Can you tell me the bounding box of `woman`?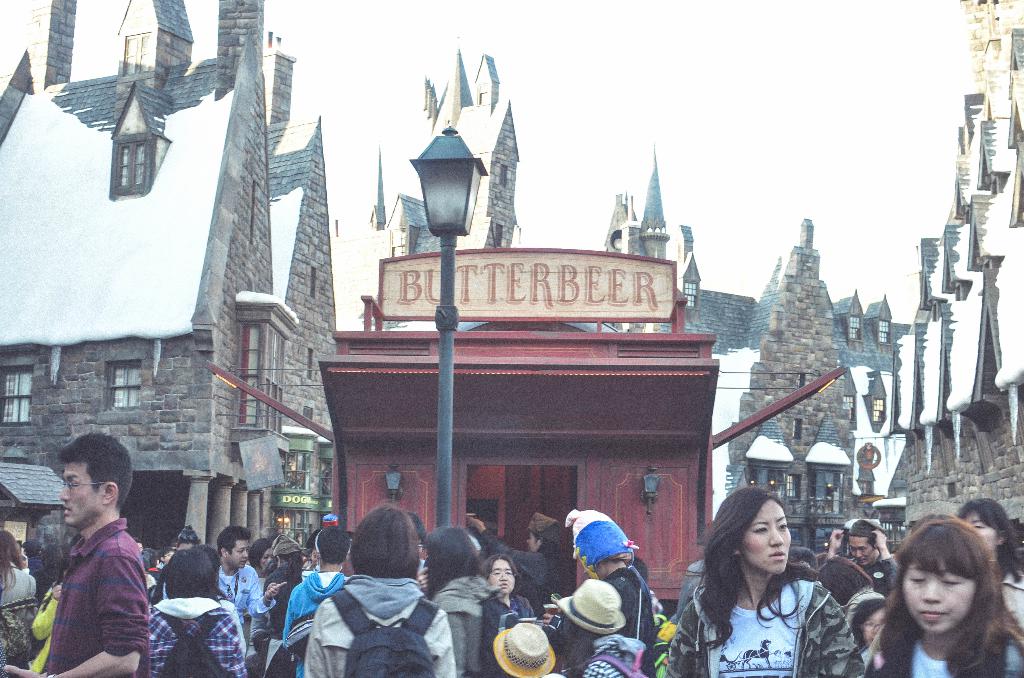
[left=957, top=501, right=1023, bottom=624].
